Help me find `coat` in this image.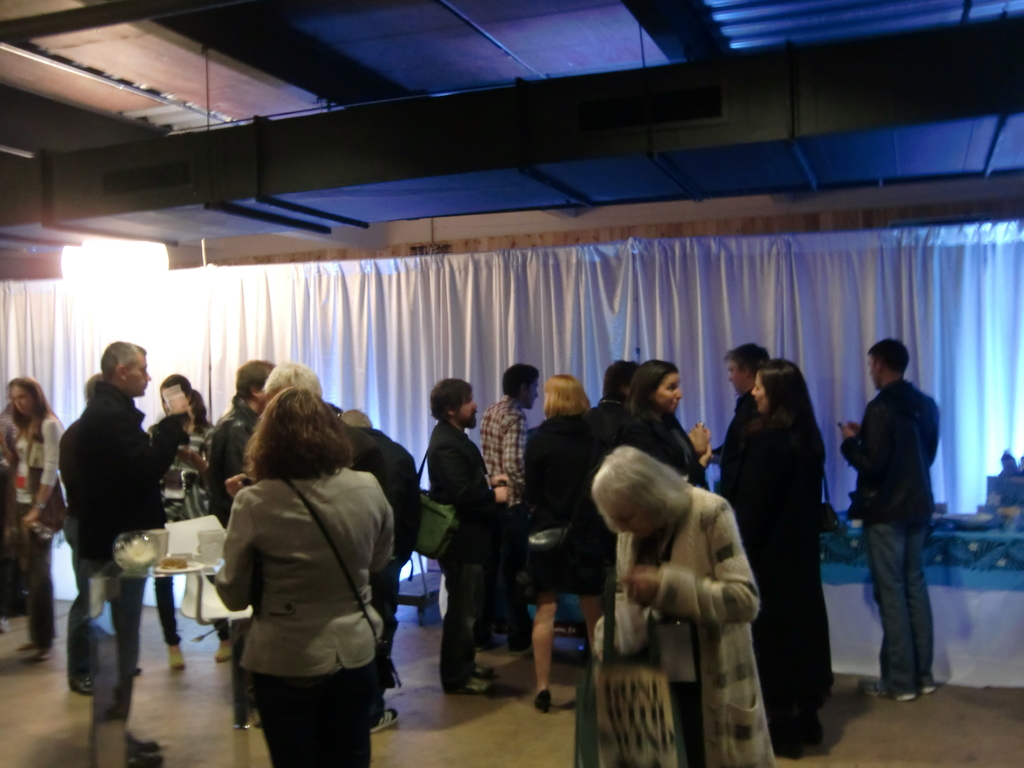
Found it: pyautogui.locateOnScreen(421, 422, 490, 556).
